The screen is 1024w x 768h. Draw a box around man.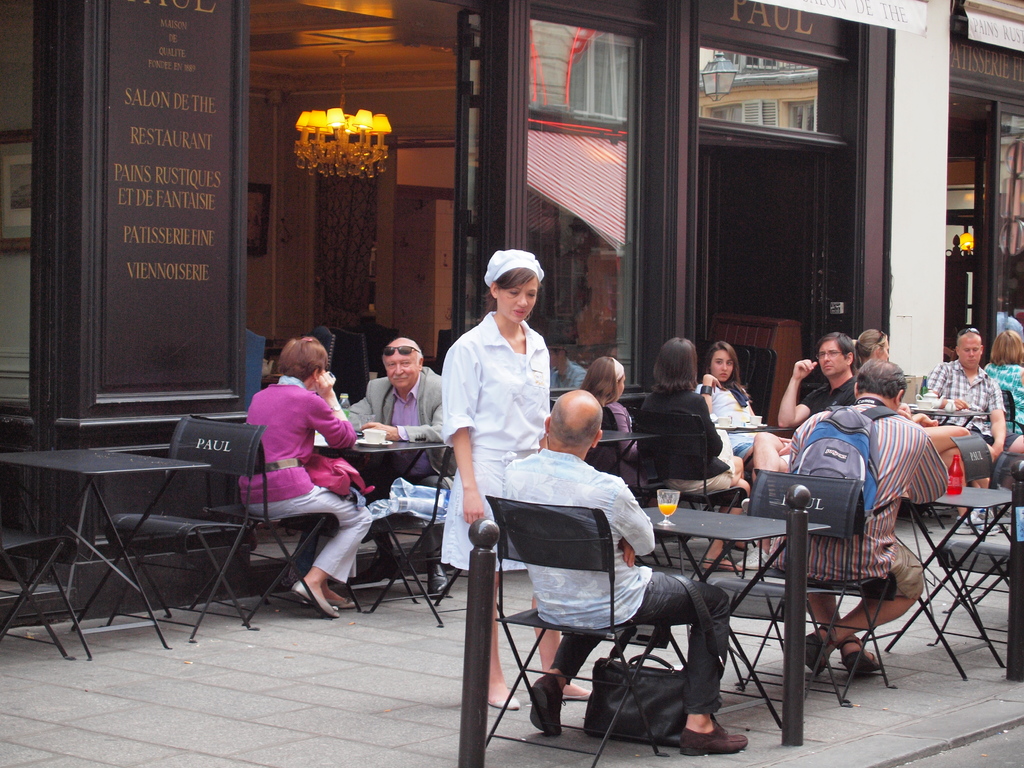
select_region(906, 332, 1007, 490).
